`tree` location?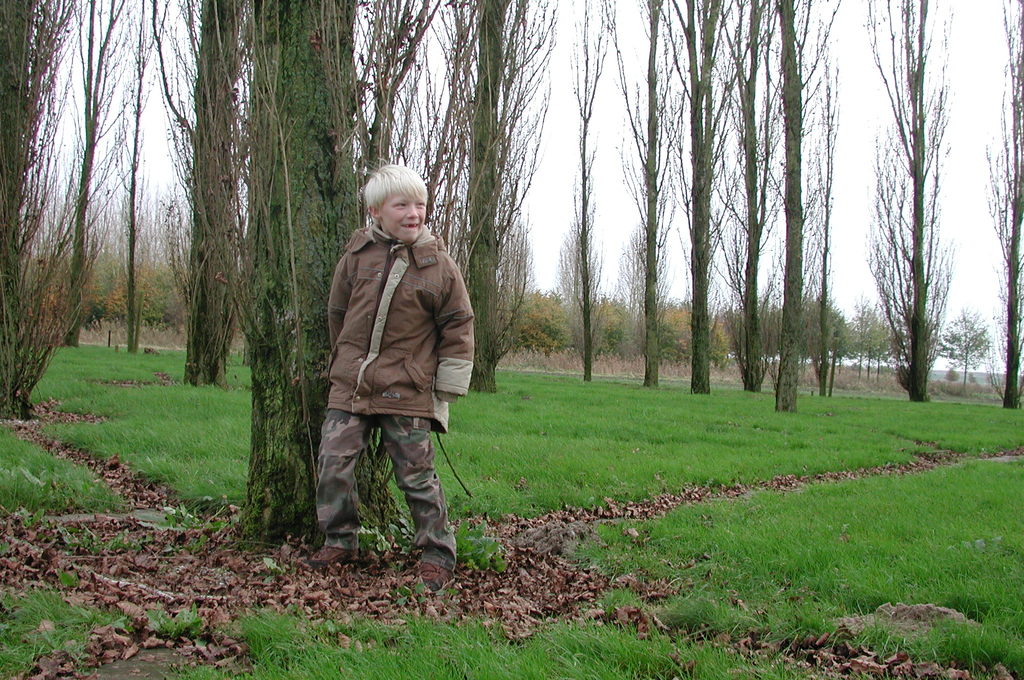
select_region(677, 0, 731, 392)
